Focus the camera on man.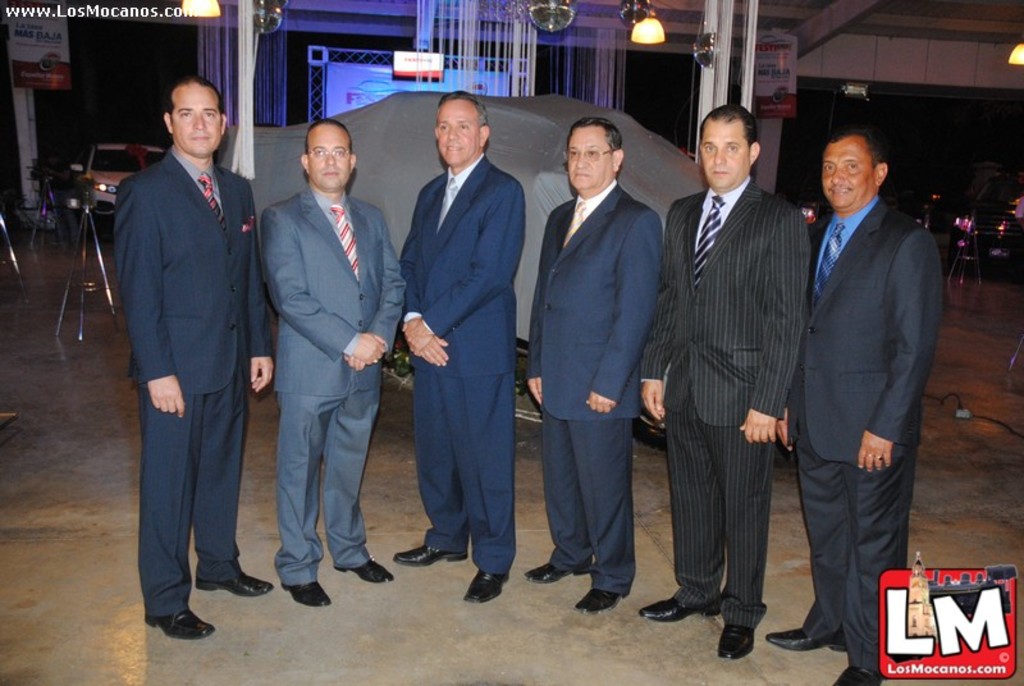
Focus region: 637/104/805/660.
